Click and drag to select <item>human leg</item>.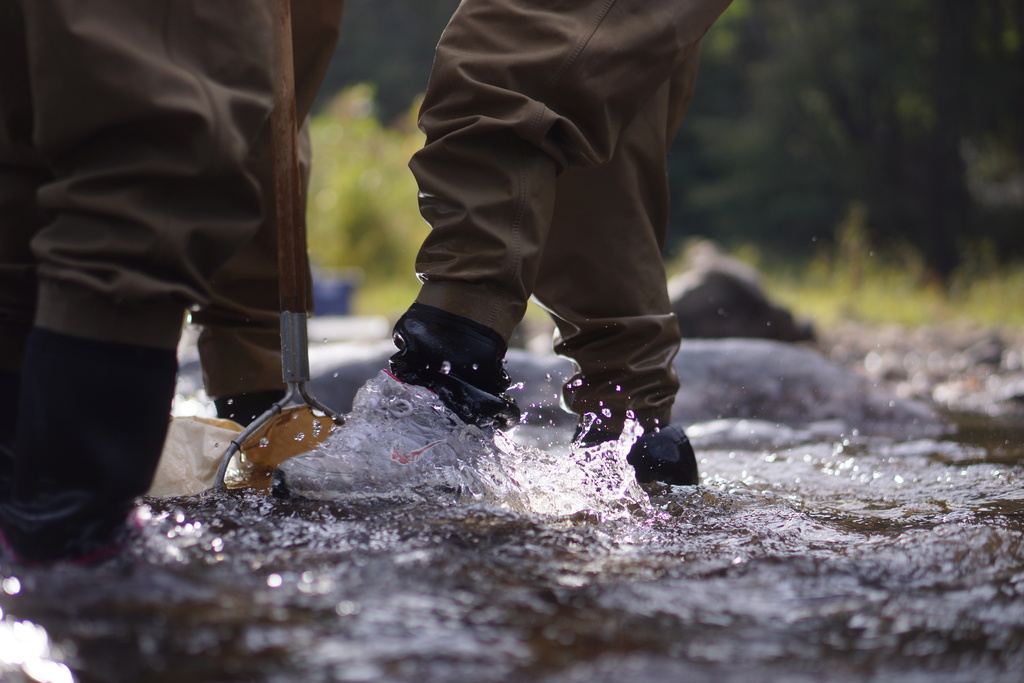
Selection: [521, 42, 706, 492].
